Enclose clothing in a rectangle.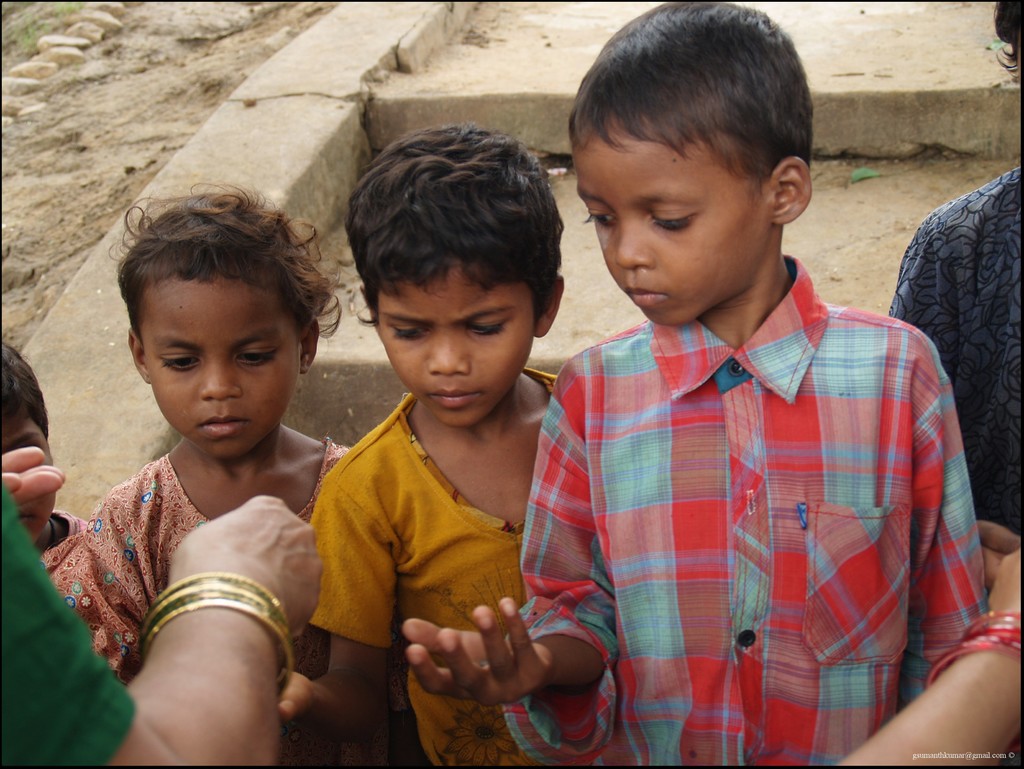
region(301, 373, 562, 768).
